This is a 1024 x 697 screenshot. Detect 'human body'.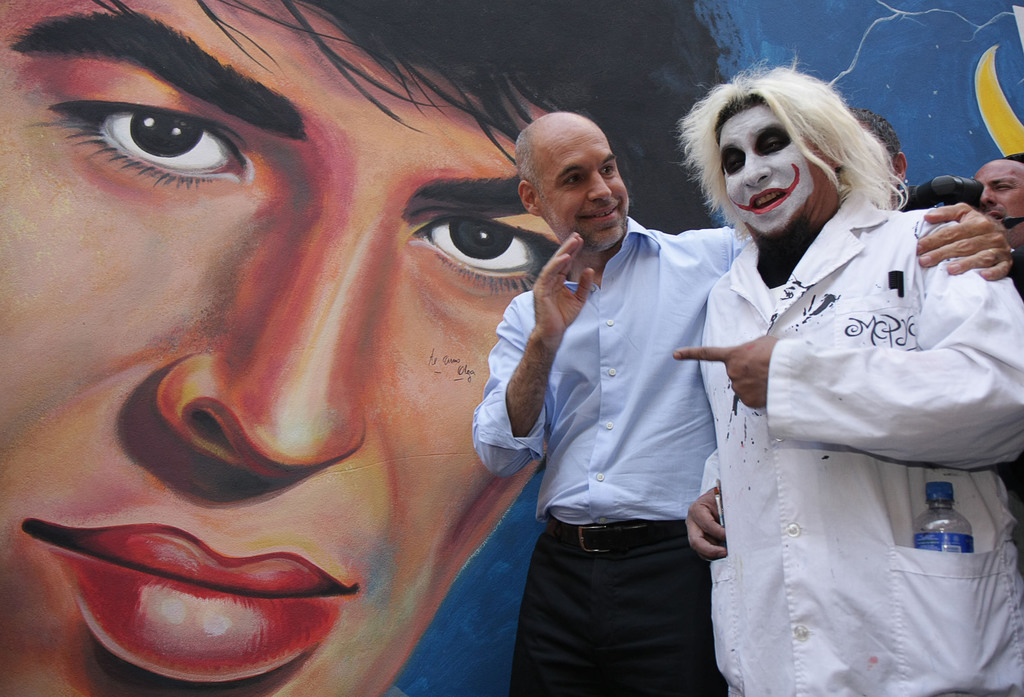
box=[474, 109, 1011, 696].
